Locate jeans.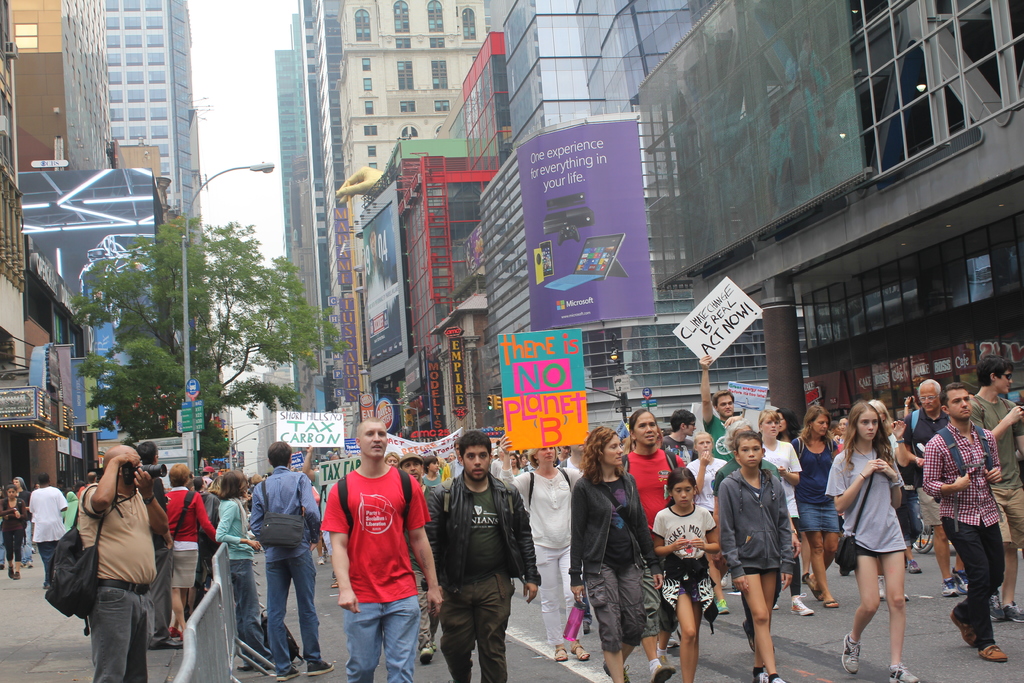
Bounding box: box=[797, 501, 841, 536].
